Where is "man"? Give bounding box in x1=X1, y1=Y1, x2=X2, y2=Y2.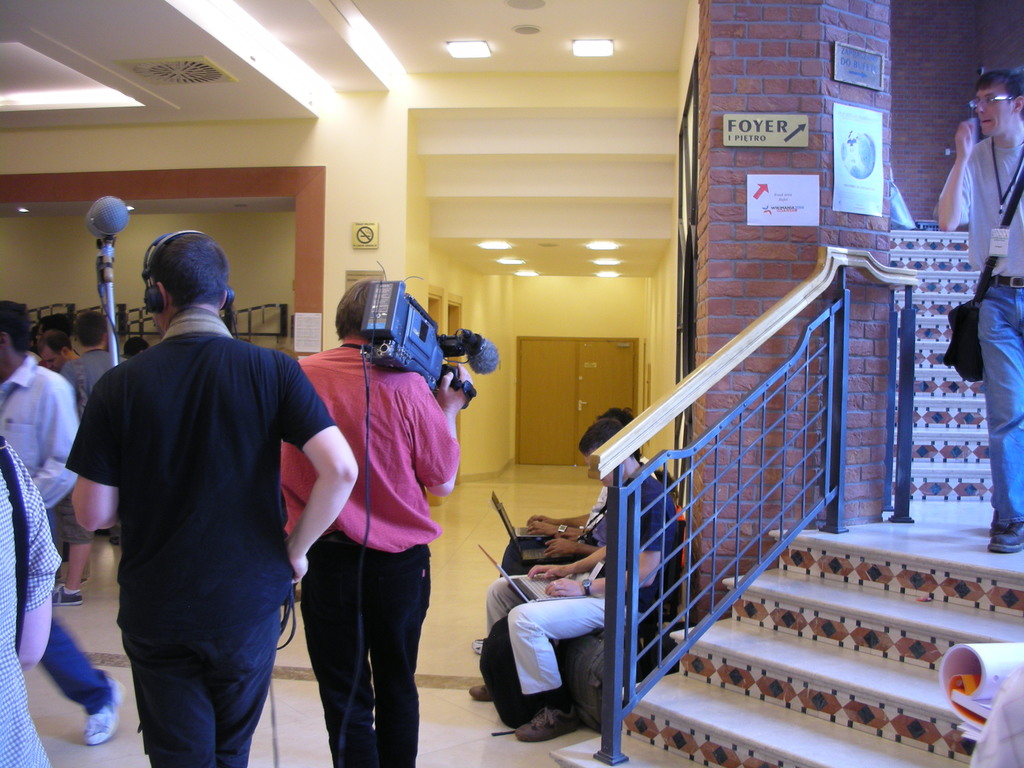
x1=33, y1=325, x2=86, y2=367.
